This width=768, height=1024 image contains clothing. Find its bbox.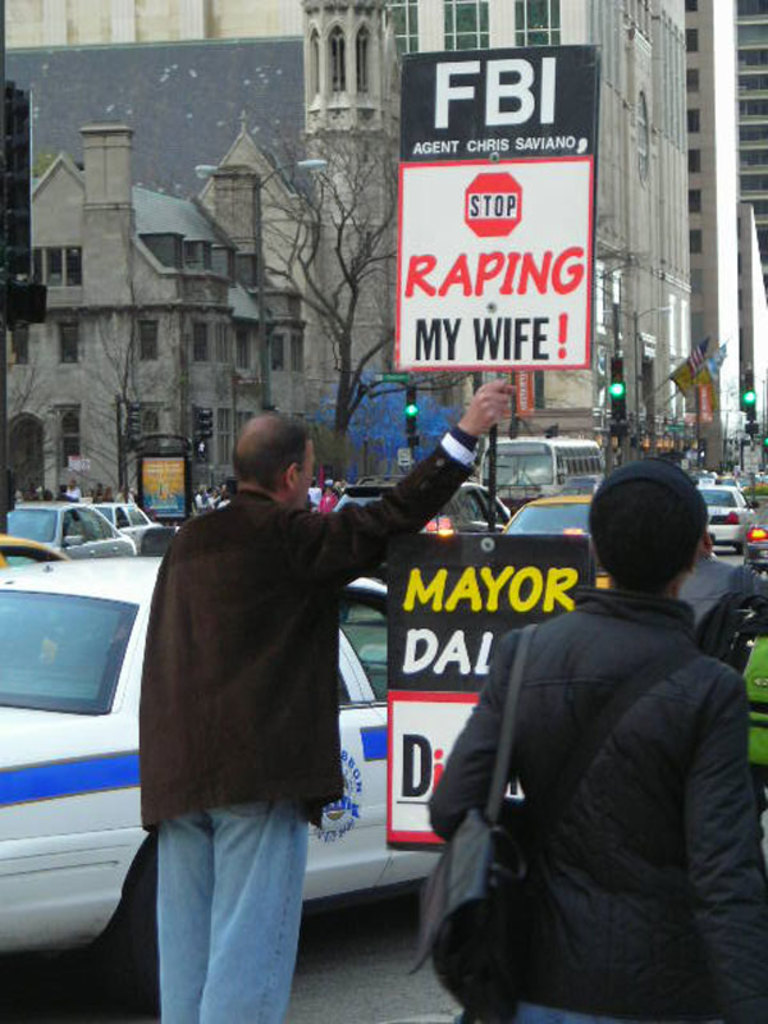
415,521,750,1023.
